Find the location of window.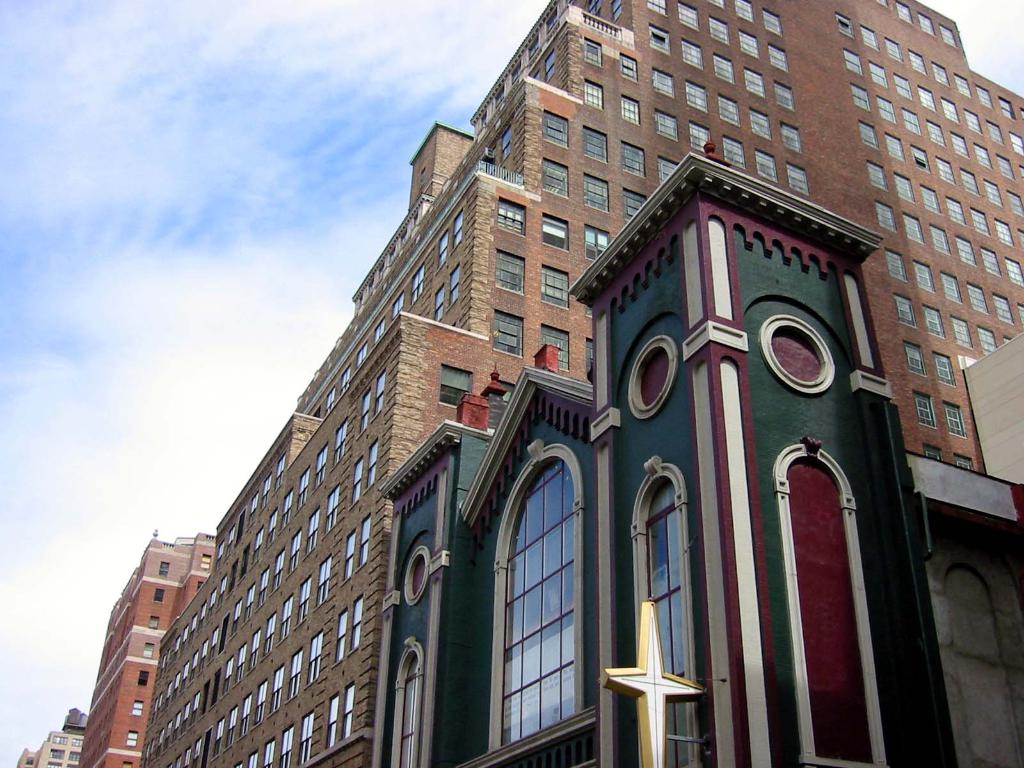
Location: {"left": 341, "top": 677, "right": 356, "bottom": 738}.
